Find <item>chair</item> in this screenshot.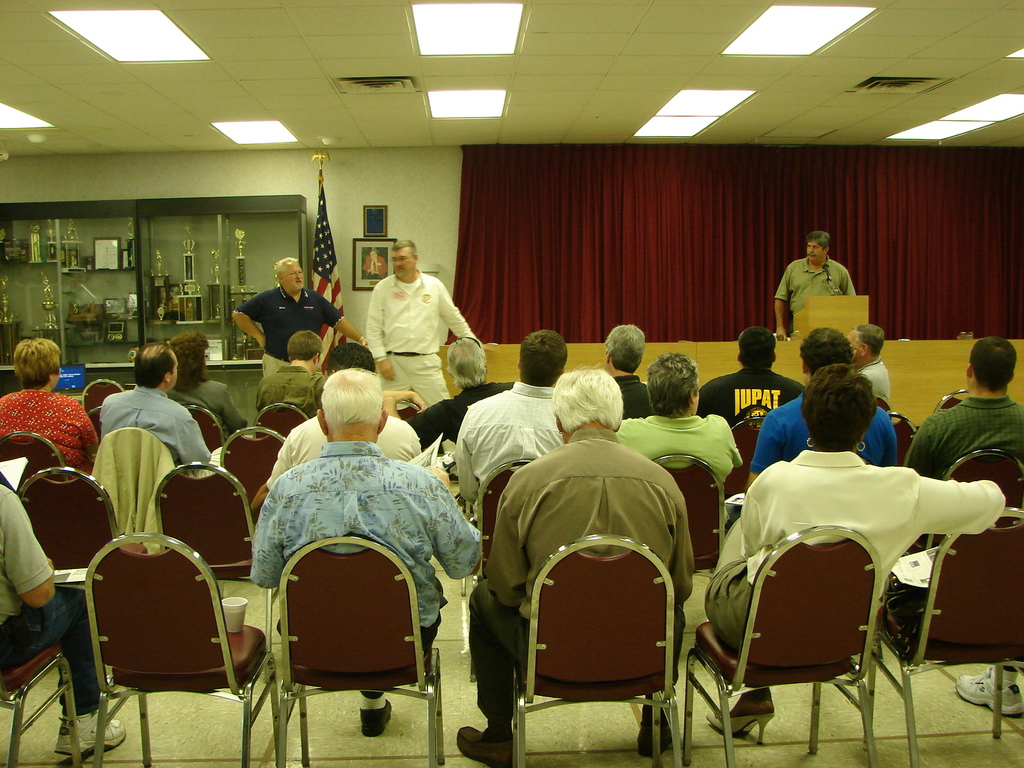
The bounding box for <item>chair</item> is <bbox>509, 532, 686, 767</bbox>.
